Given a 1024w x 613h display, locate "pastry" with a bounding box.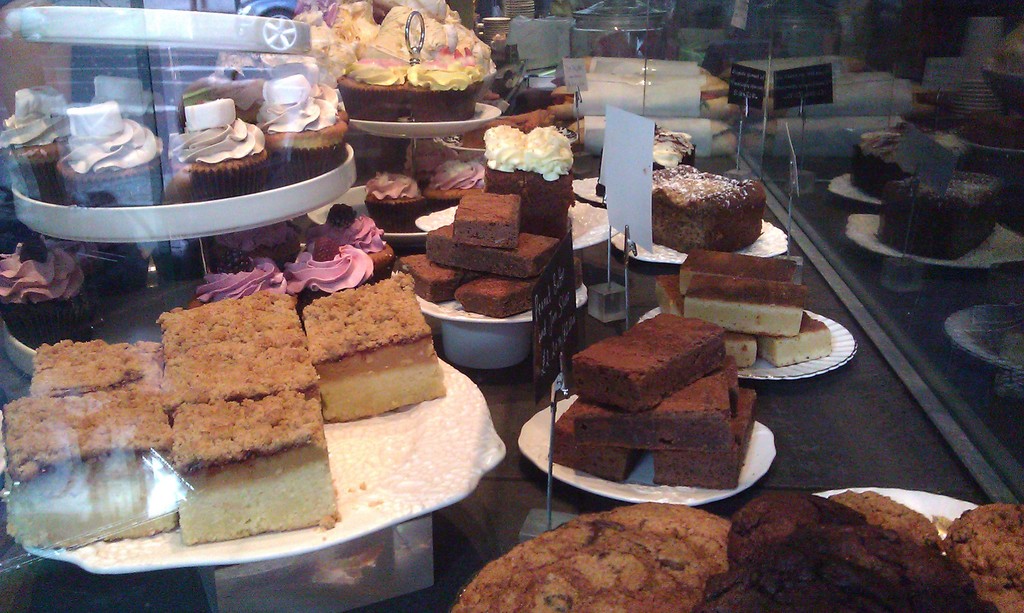
Located: bbox=(317, 203, 388, 279).
